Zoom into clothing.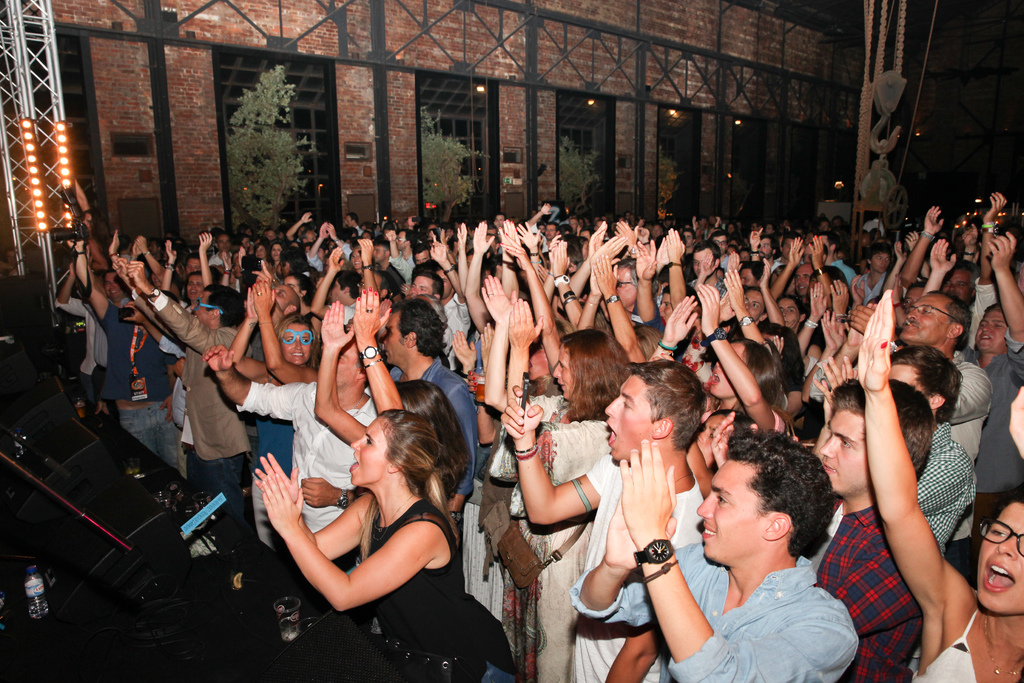
Zoom target: <box>692,530,881,677</box>.
